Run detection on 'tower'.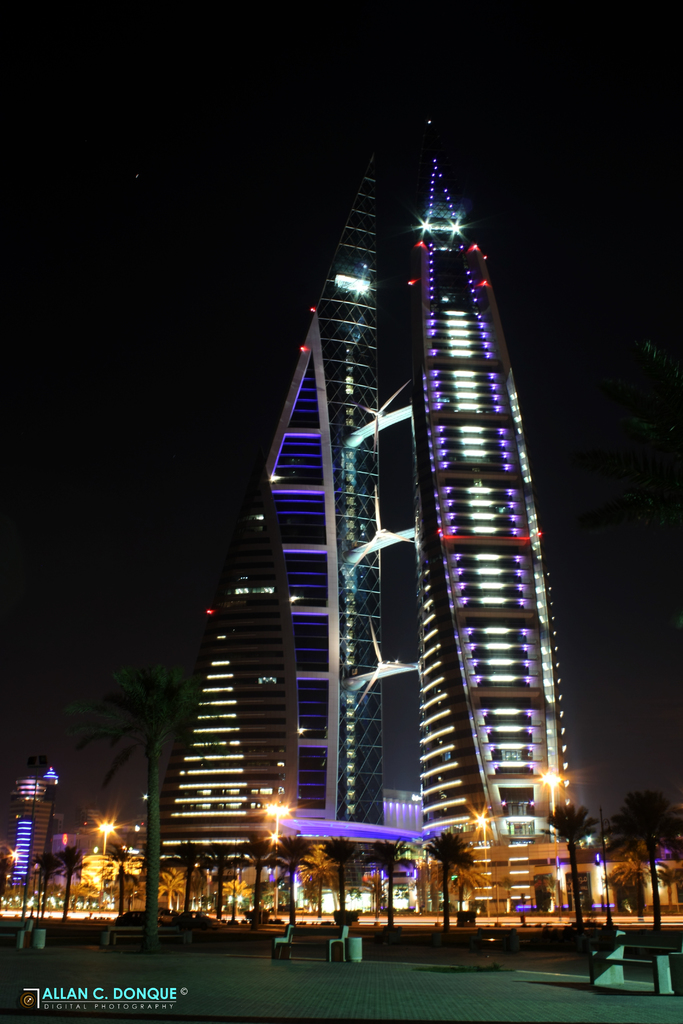
Result: [left=1, top=771, right=50, bottom=913].
